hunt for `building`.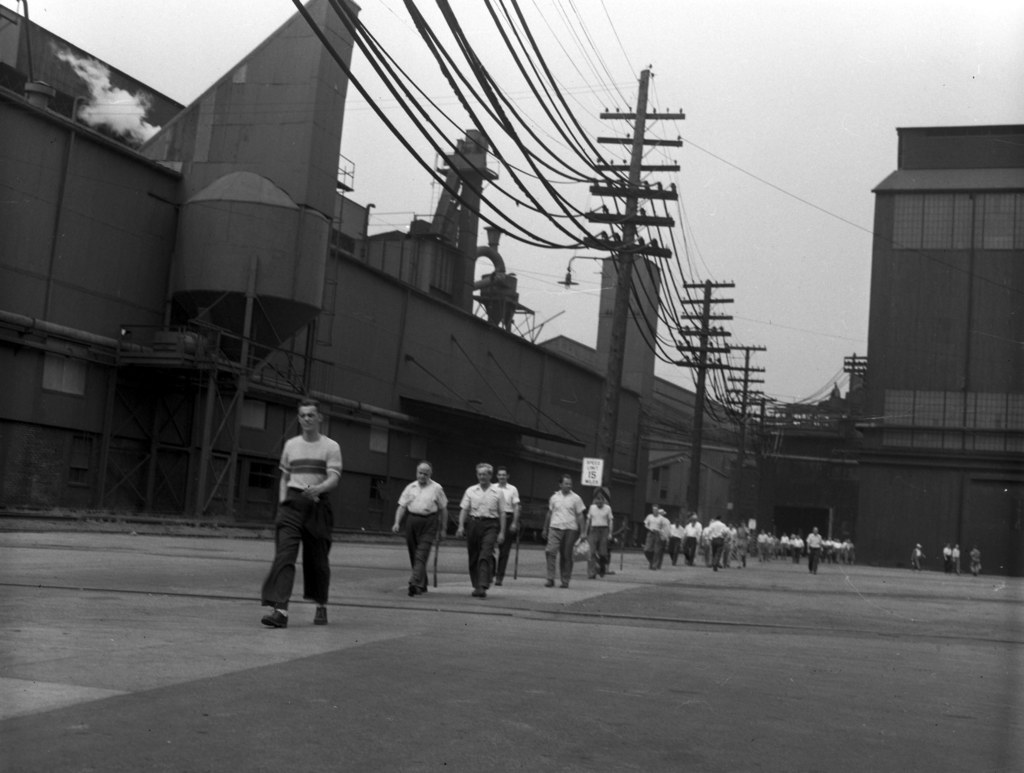
Hunted down at (650,440,721,514).
